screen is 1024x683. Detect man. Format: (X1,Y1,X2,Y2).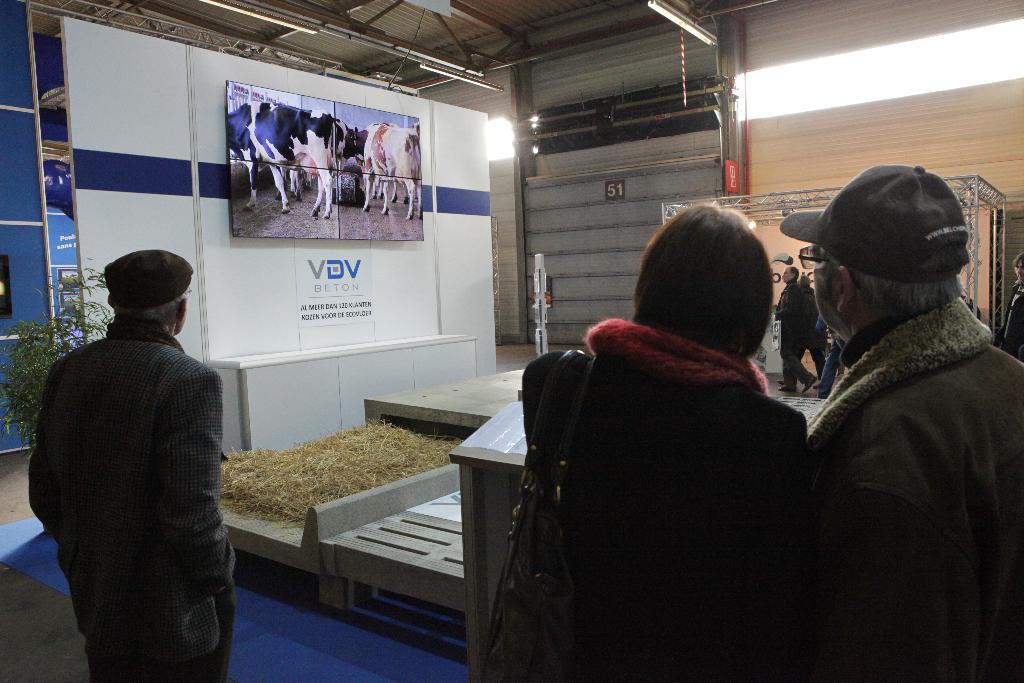
(806,167,1023,677).
